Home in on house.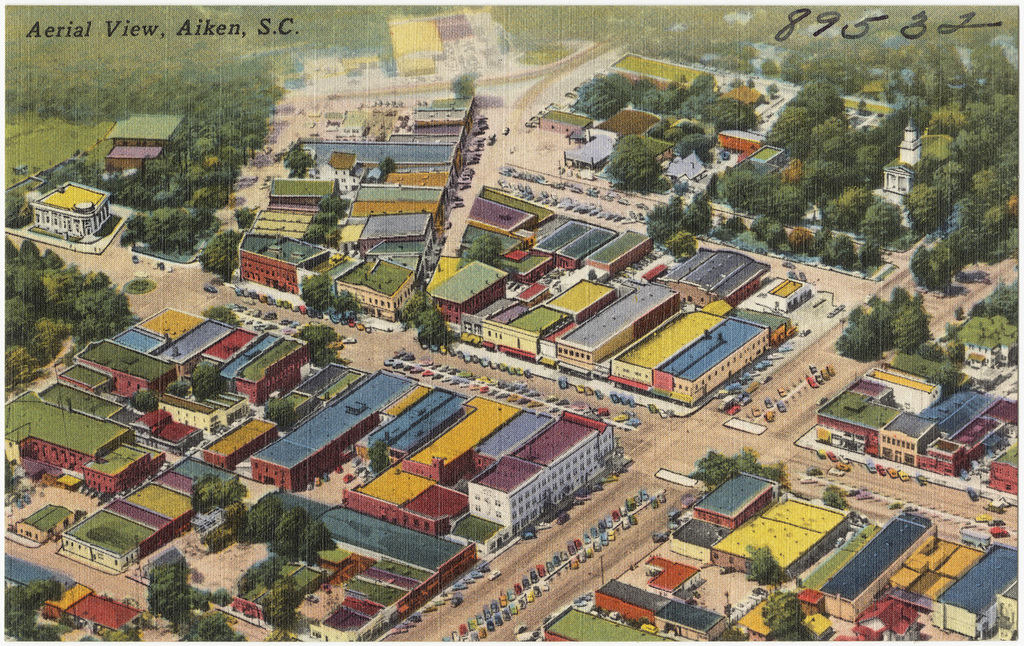
Homed in at (111,113,192,147).
